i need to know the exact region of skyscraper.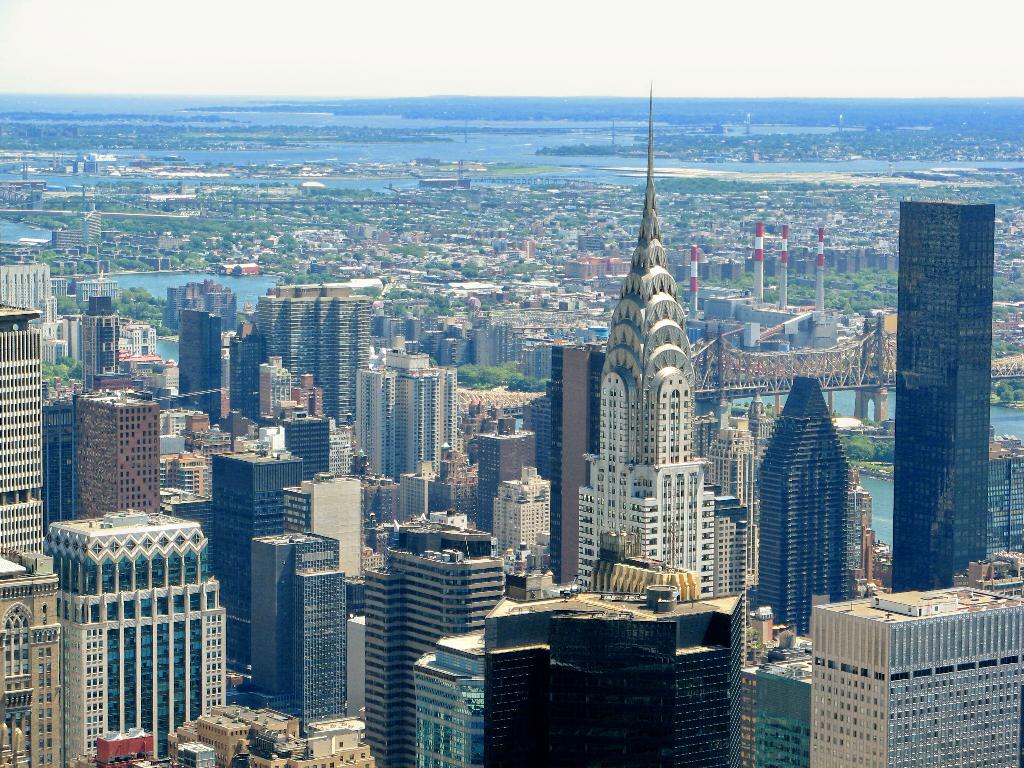
Region: <bbox>746, 364, 861, 634</bbox>.
